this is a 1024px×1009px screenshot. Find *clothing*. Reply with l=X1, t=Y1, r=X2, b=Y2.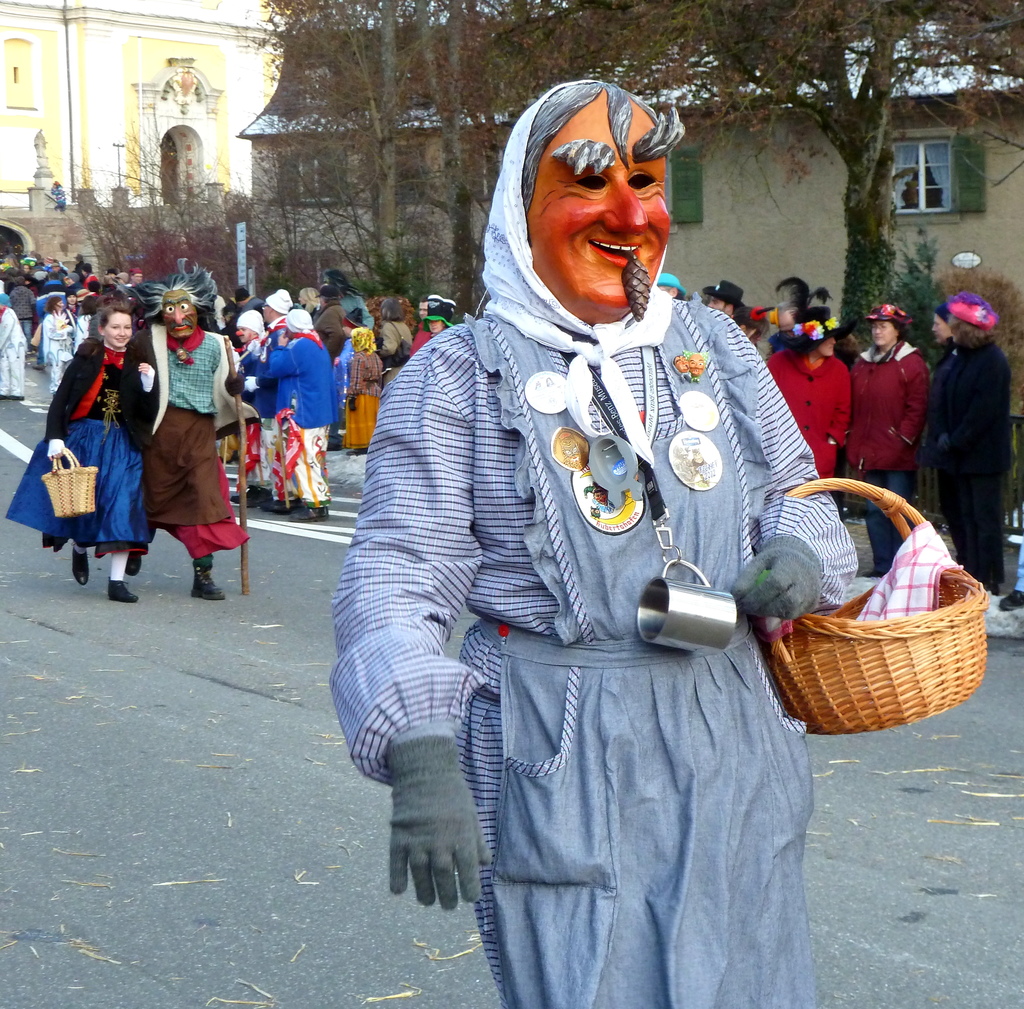
l=0, t=298, r=34, b=401.
